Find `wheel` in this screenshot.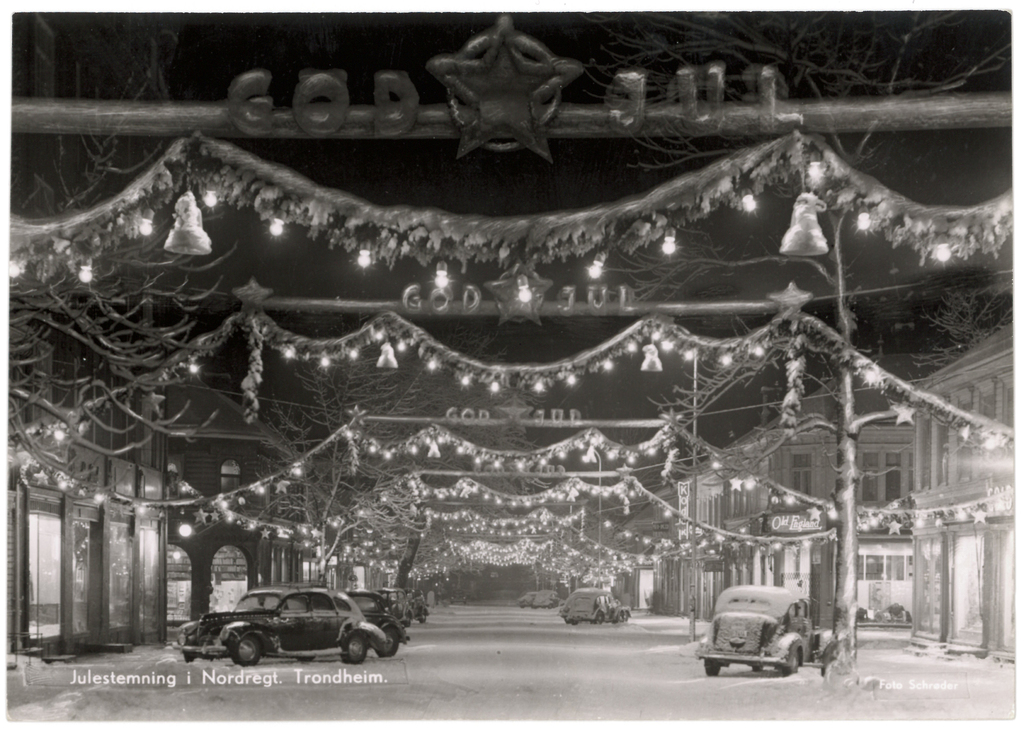
The bounding box for `wheel` is bbox=[594, 612, 602, 624].
